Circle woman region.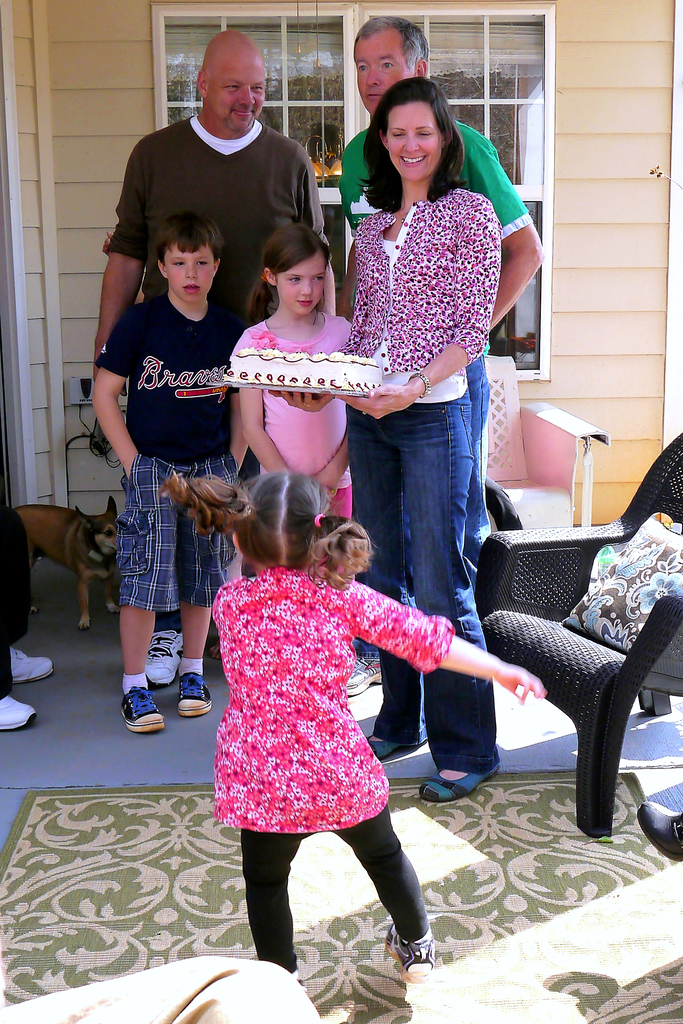
Region: box=[266, 81, 501, 804].
